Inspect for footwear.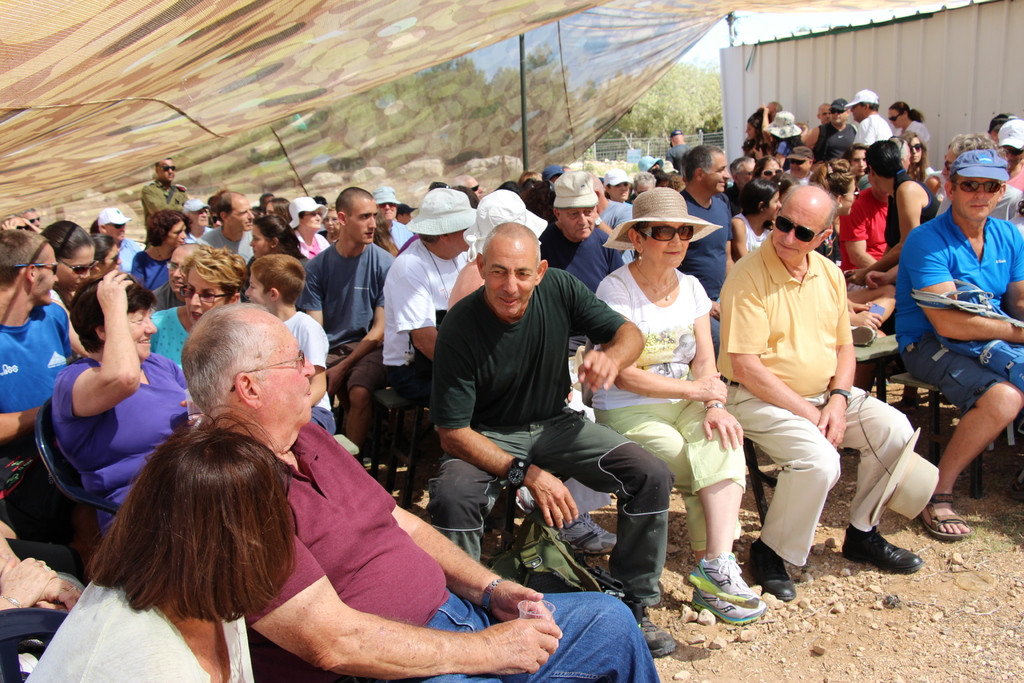
Inspection: (left=917, top=494, right=974, bottom=543).
